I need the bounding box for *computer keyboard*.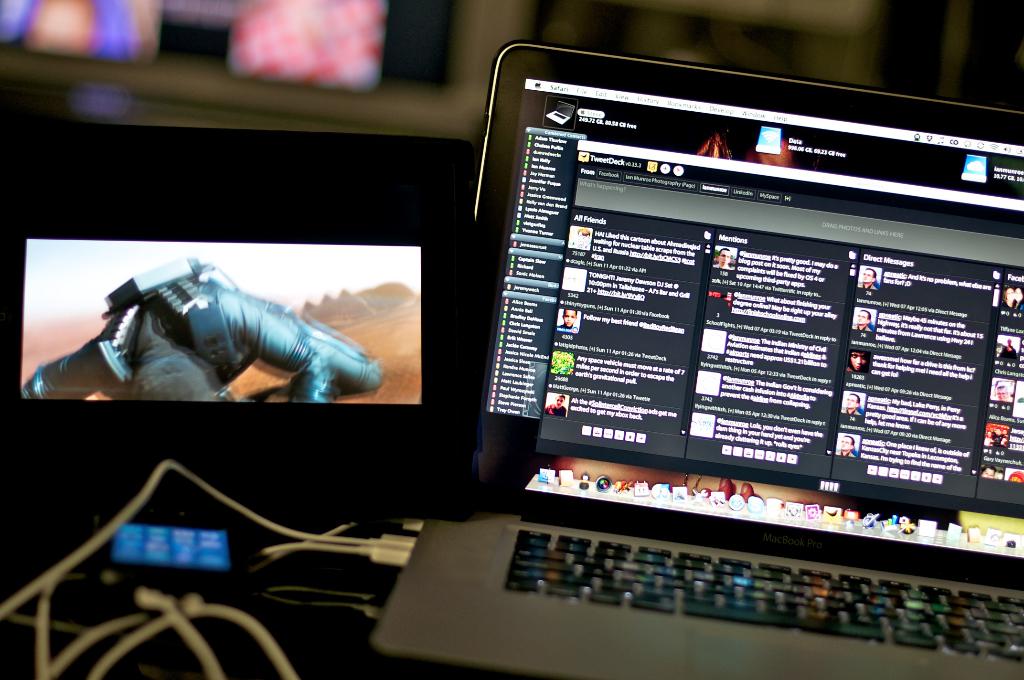
Here it is: (501, 526, 1023, 665).
